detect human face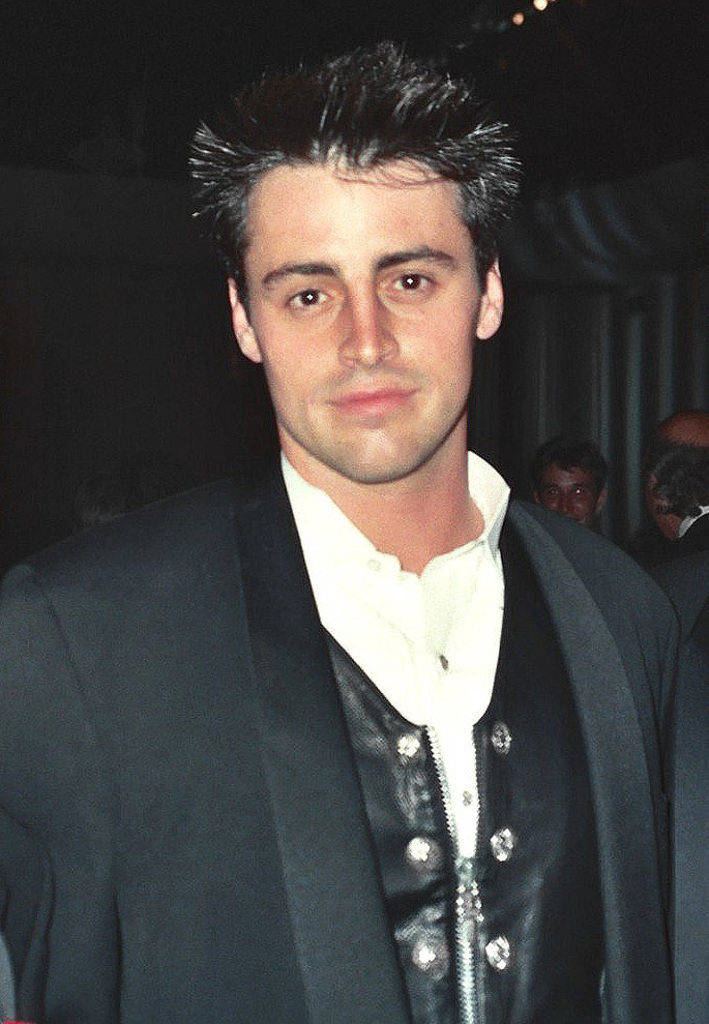
locate(245, 162, 475, 473)
